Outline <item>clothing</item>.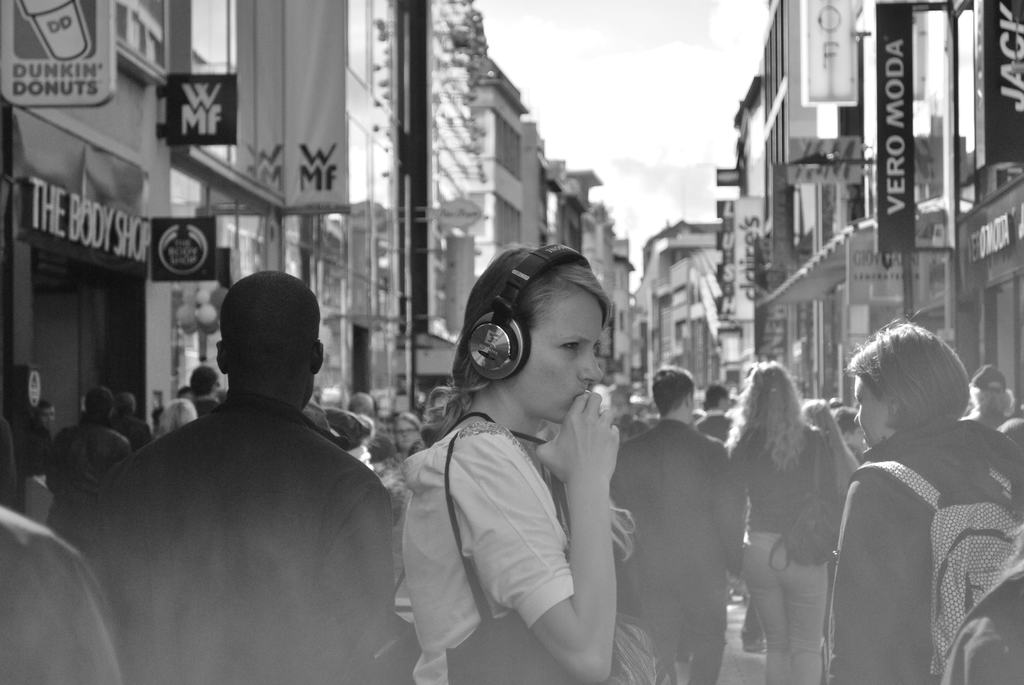
Outline: bbox=[826, 379, 1003, 684].
